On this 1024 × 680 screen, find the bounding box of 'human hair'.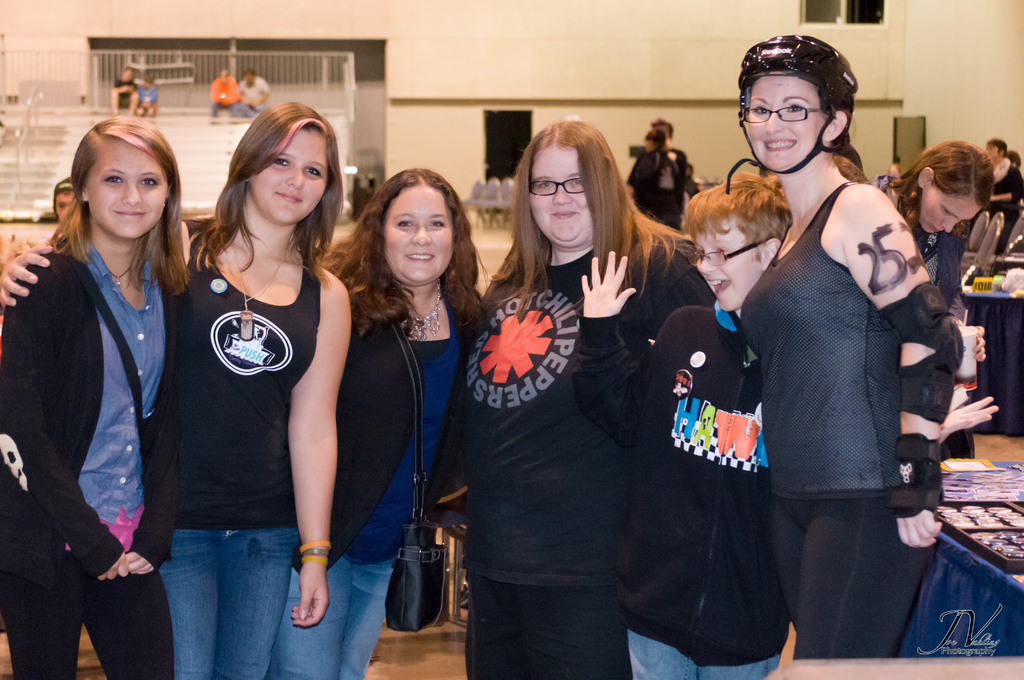
Bounding box: left=518, top=108, right=630, bottom=275.
